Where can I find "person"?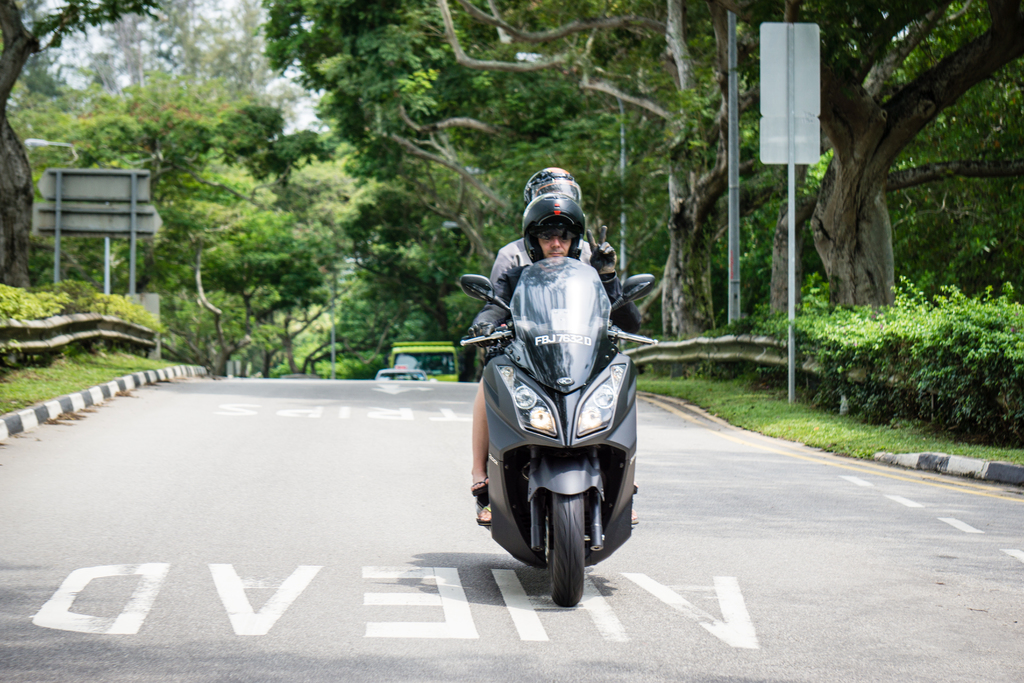
You can find it at box(484, 167, 595, 288).
